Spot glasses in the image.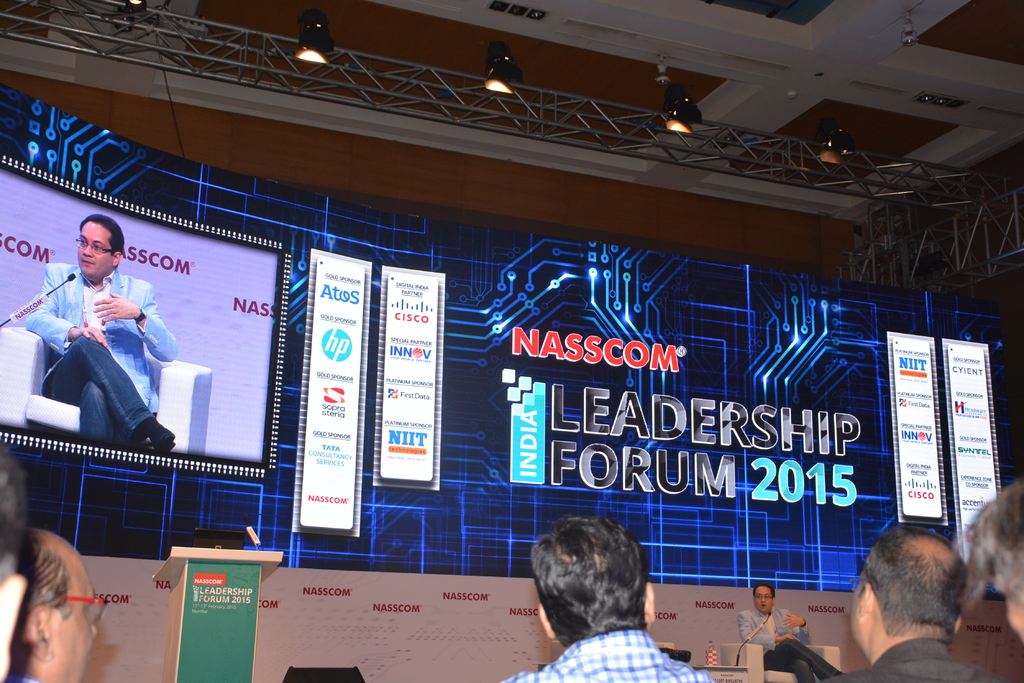
glasses found at [74, 237, 115, 255].
